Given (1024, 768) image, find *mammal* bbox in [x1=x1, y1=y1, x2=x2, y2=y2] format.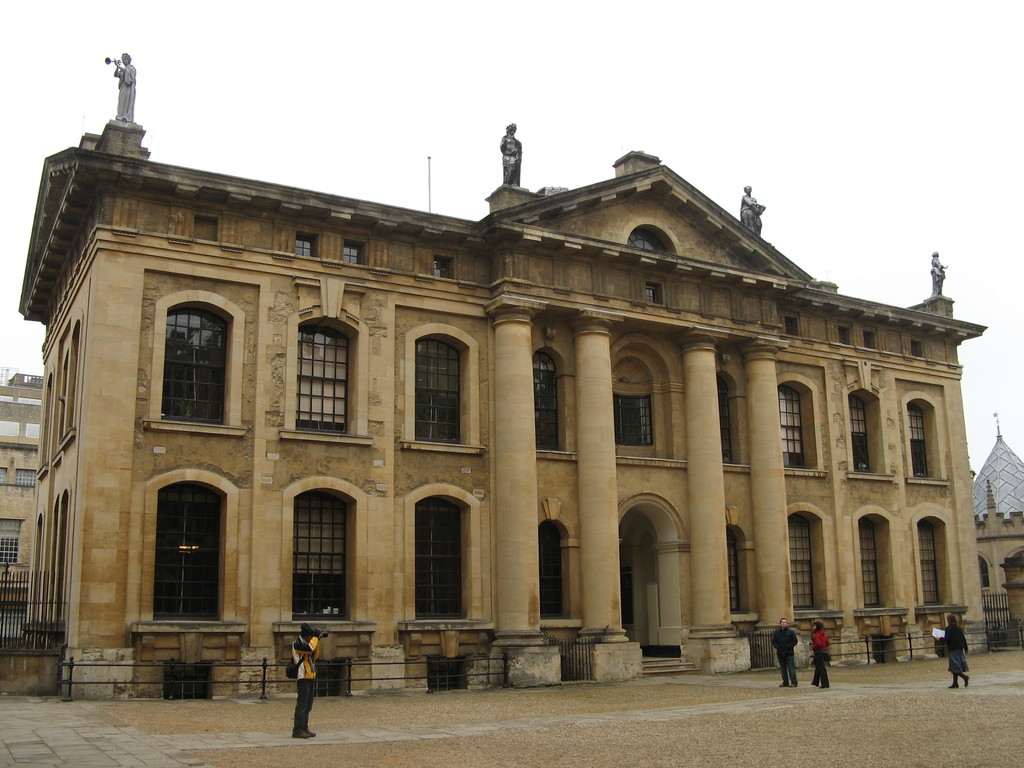
[x1=936, y1=614, x2=970, y2=688].
